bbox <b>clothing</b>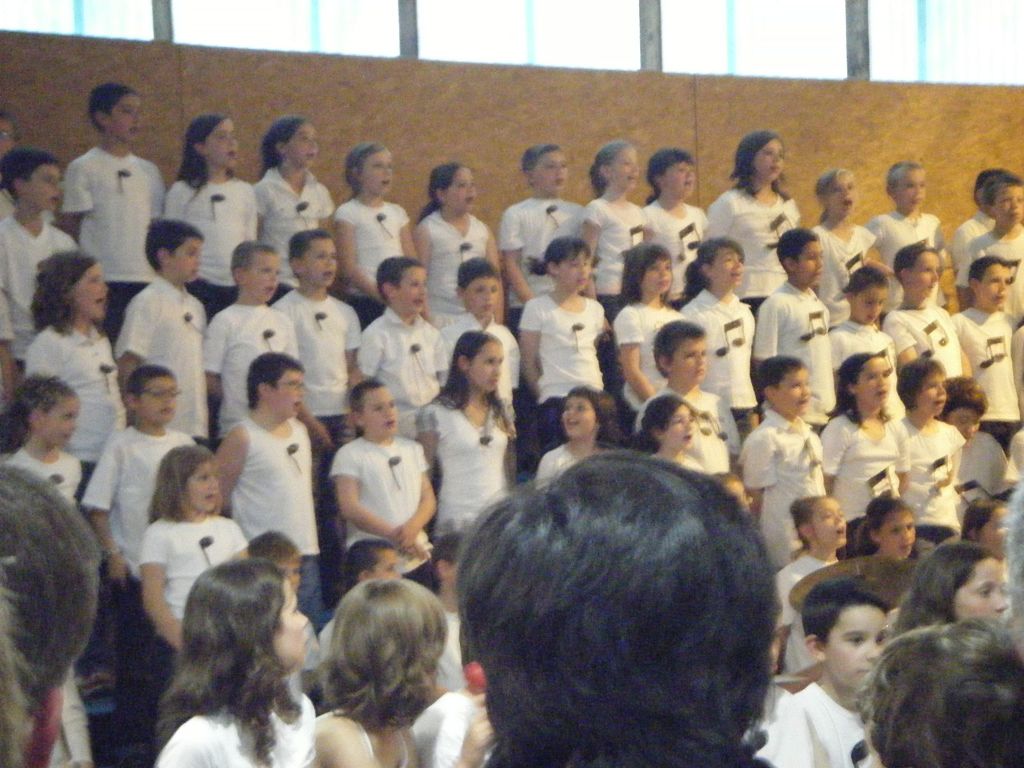
5,447,80,500
